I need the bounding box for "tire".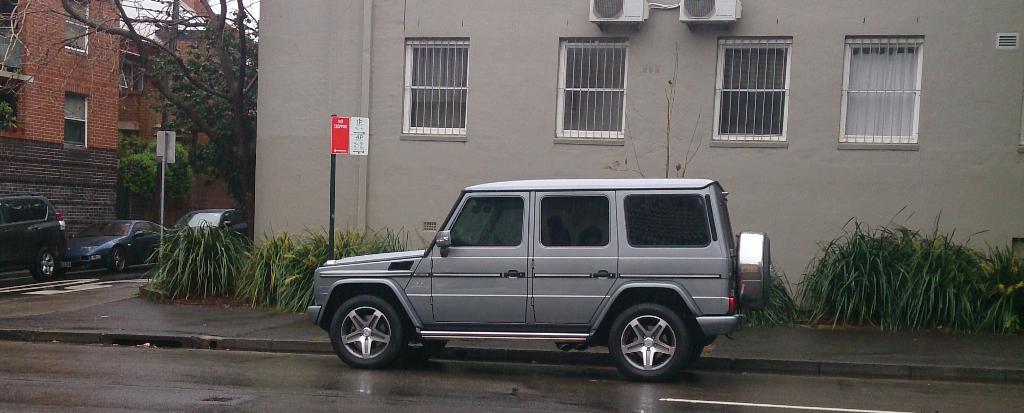
Here it is: select_region(108, 247, 125, 273).
